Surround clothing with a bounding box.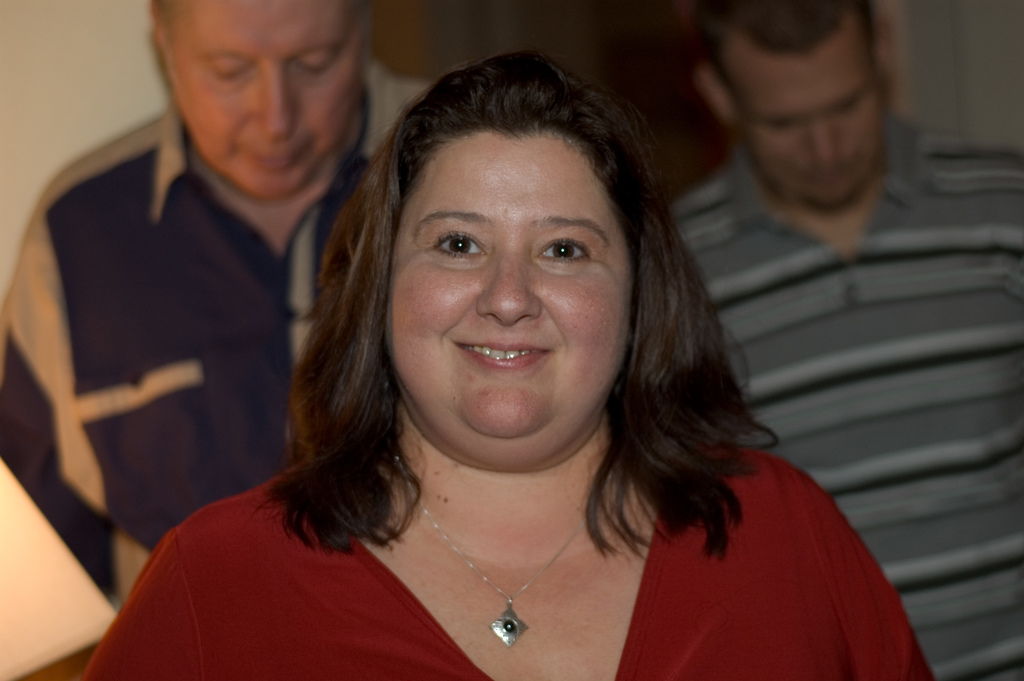
[0, 90, 416, 620].
